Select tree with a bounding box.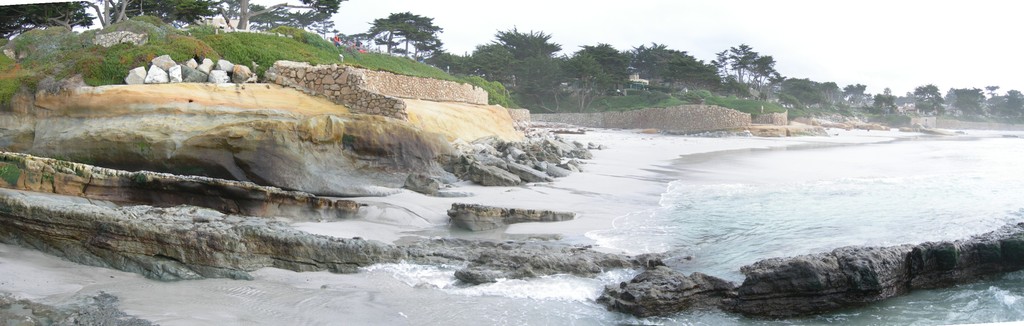
0/0/214/38.
